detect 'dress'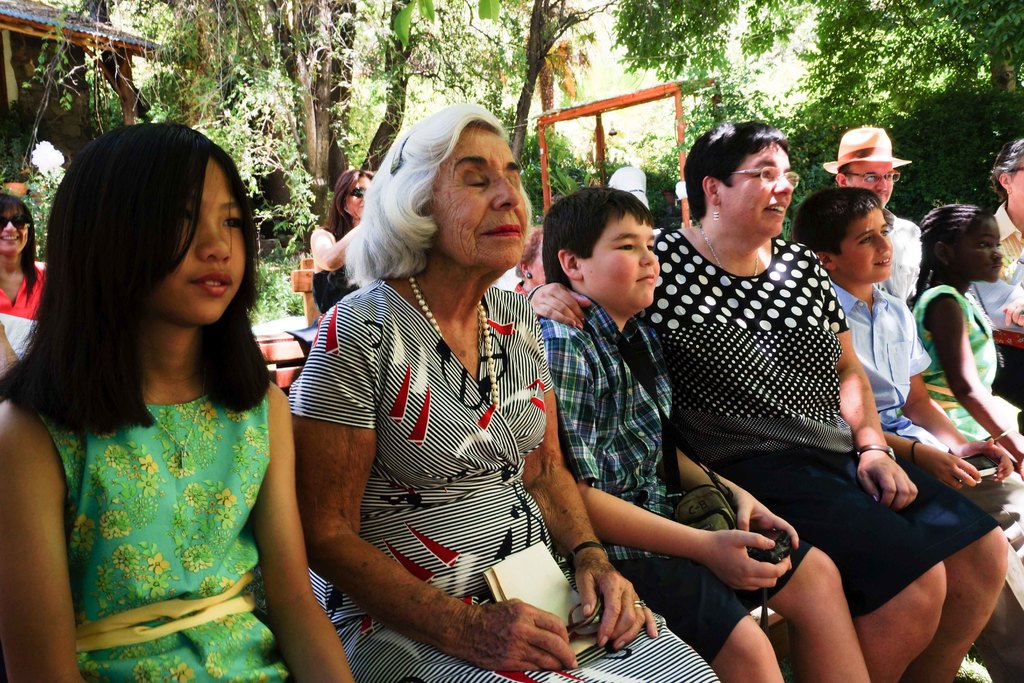
left=34, top=393, right=292, bottom=682
